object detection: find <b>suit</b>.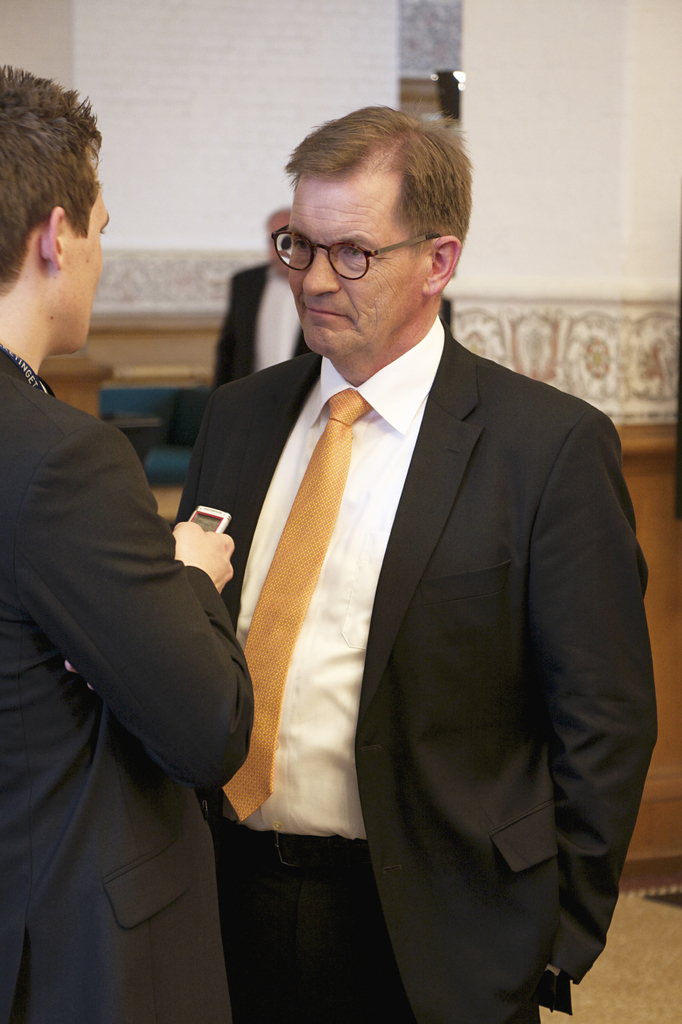
region(171, 319, 662, 1023).
